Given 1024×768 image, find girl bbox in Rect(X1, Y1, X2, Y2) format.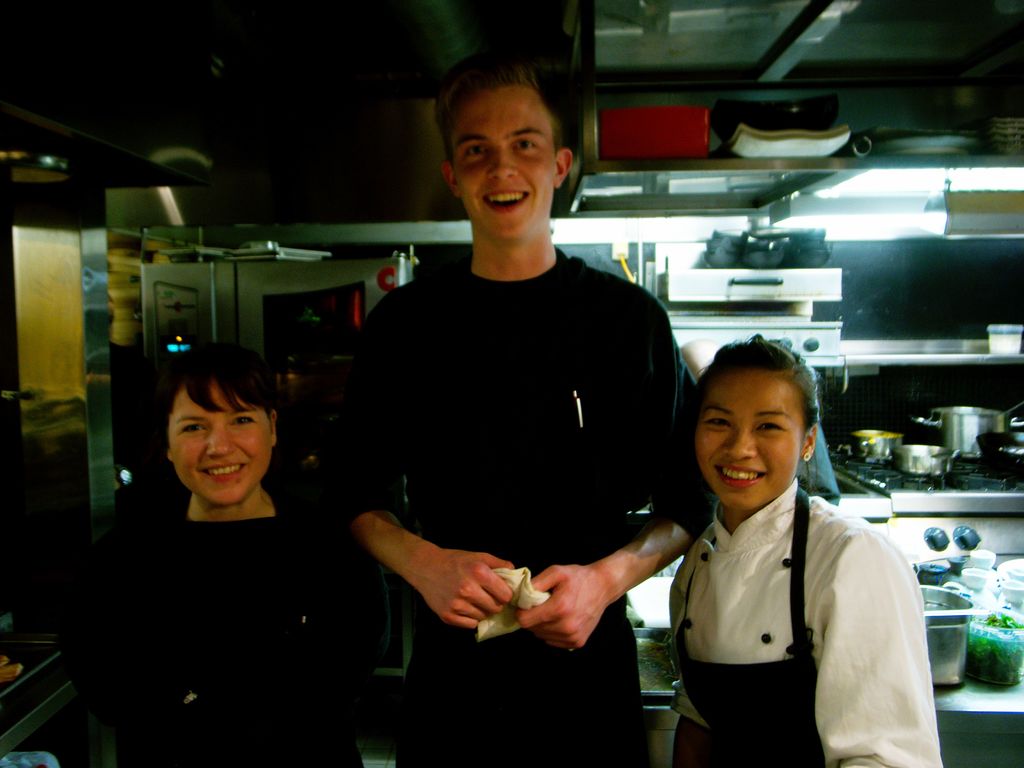
Rect(68, 340, 390, 767).
